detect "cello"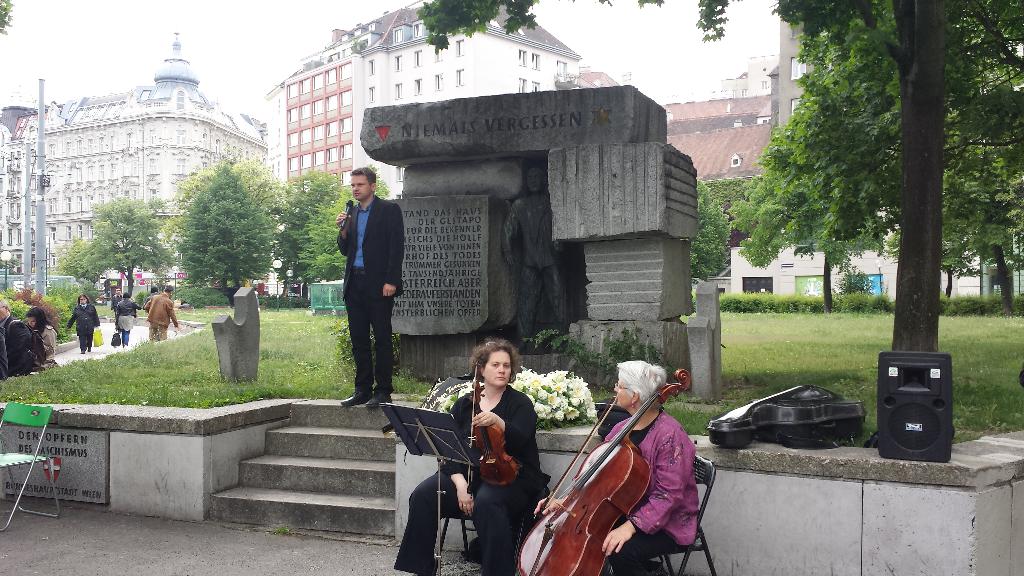
<bbox>515, 371, 691, 575</bbox>
